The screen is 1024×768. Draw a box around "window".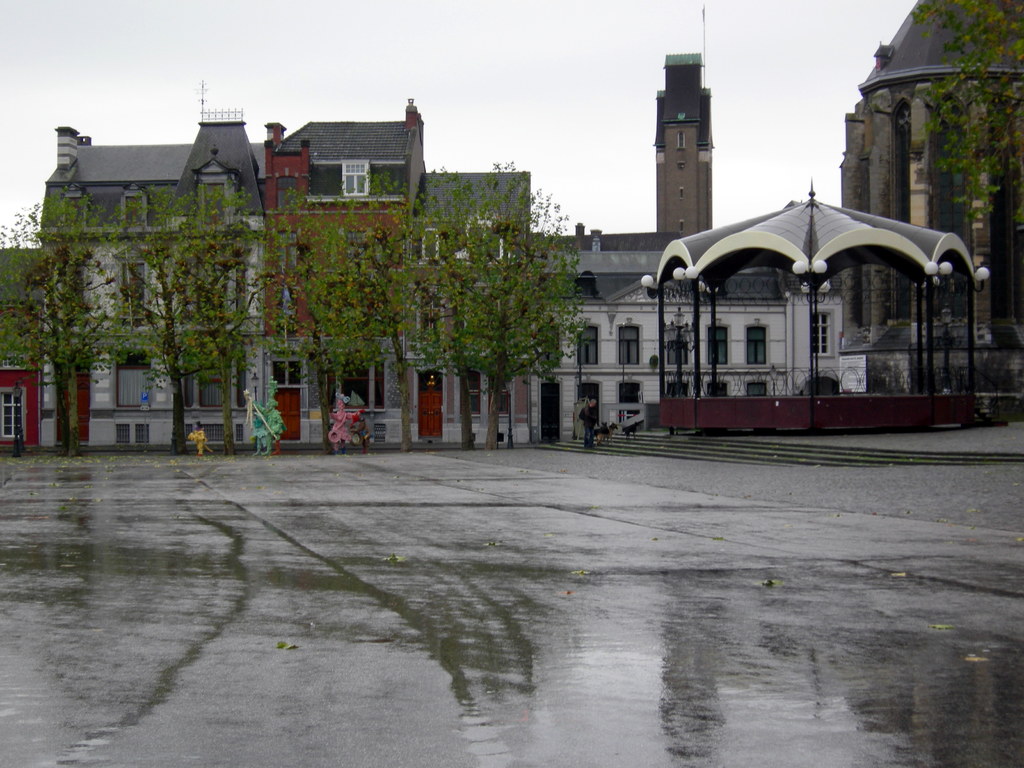
<bbox>421, 229, 441, 264</bbox>.
